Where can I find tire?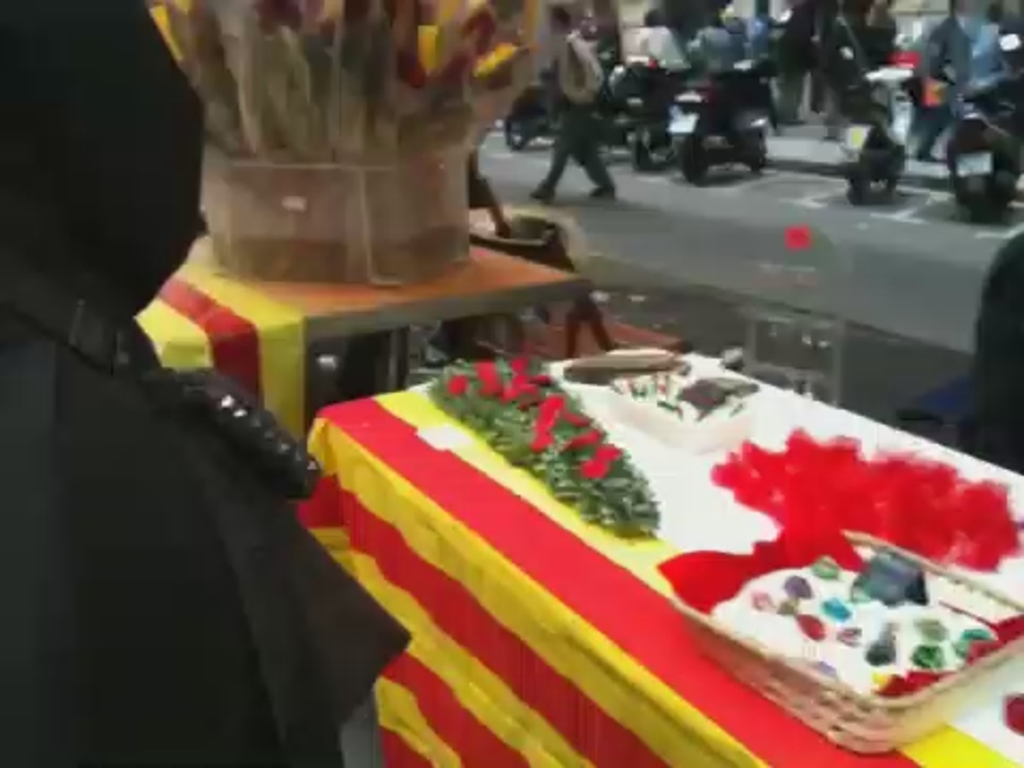
You can find it at 945/139/1015/215.
